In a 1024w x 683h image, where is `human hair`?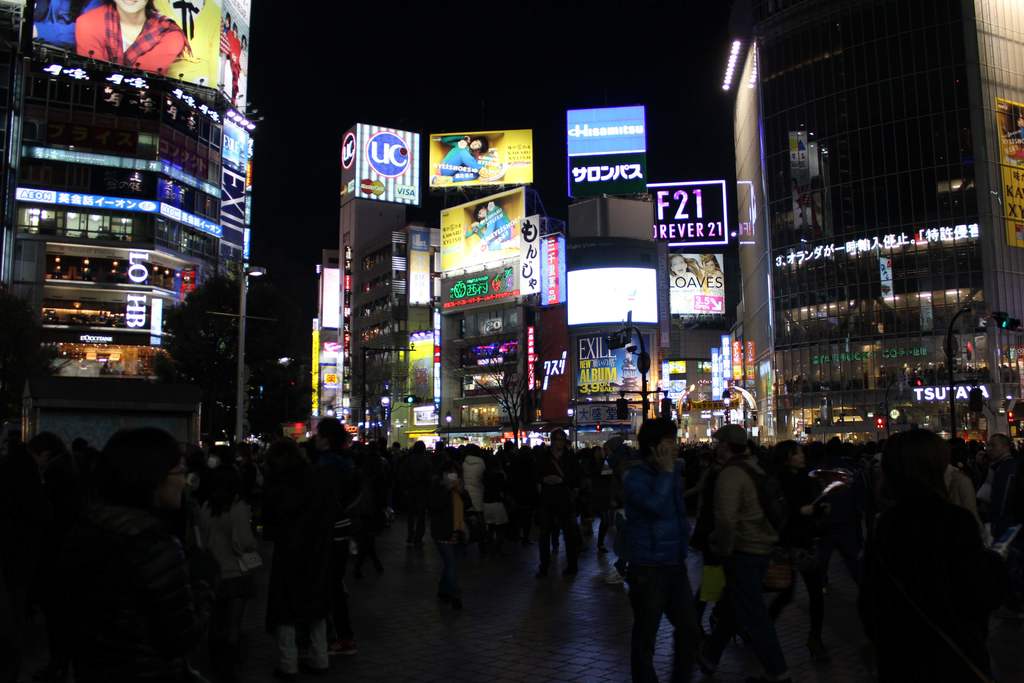
crop(879, 427, 953, 506).
